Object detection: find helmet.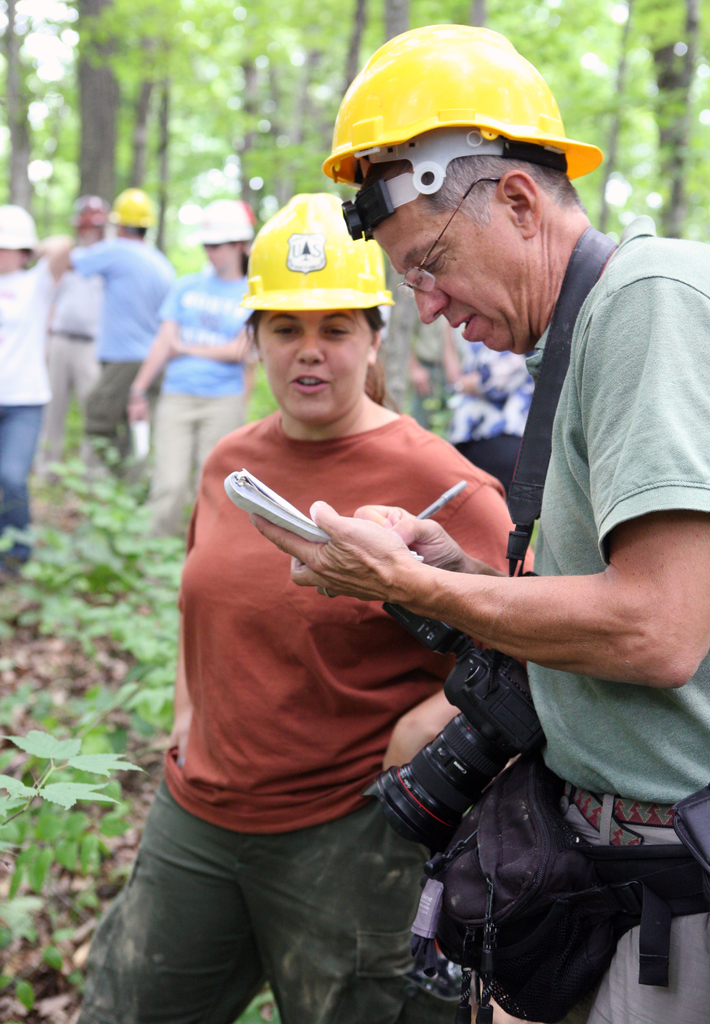
x1=63, y1=197, x2=103, y2=237.
